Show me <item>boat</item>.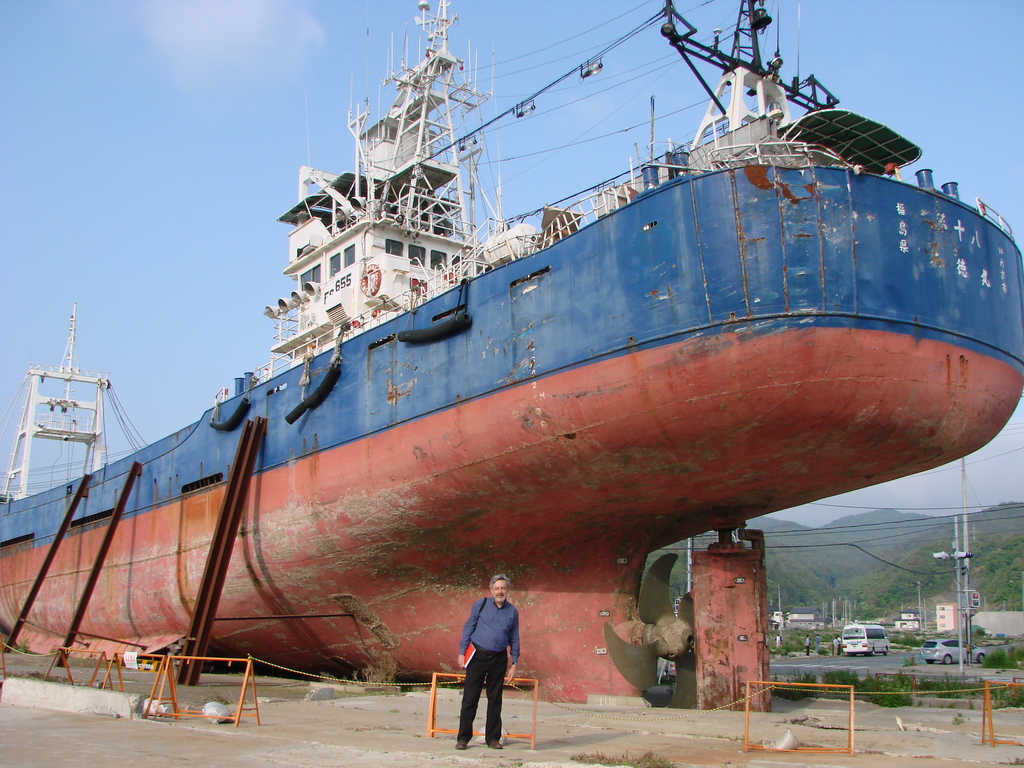
<item>boat</item> is here: <box>51,38,1023,696</box>.
